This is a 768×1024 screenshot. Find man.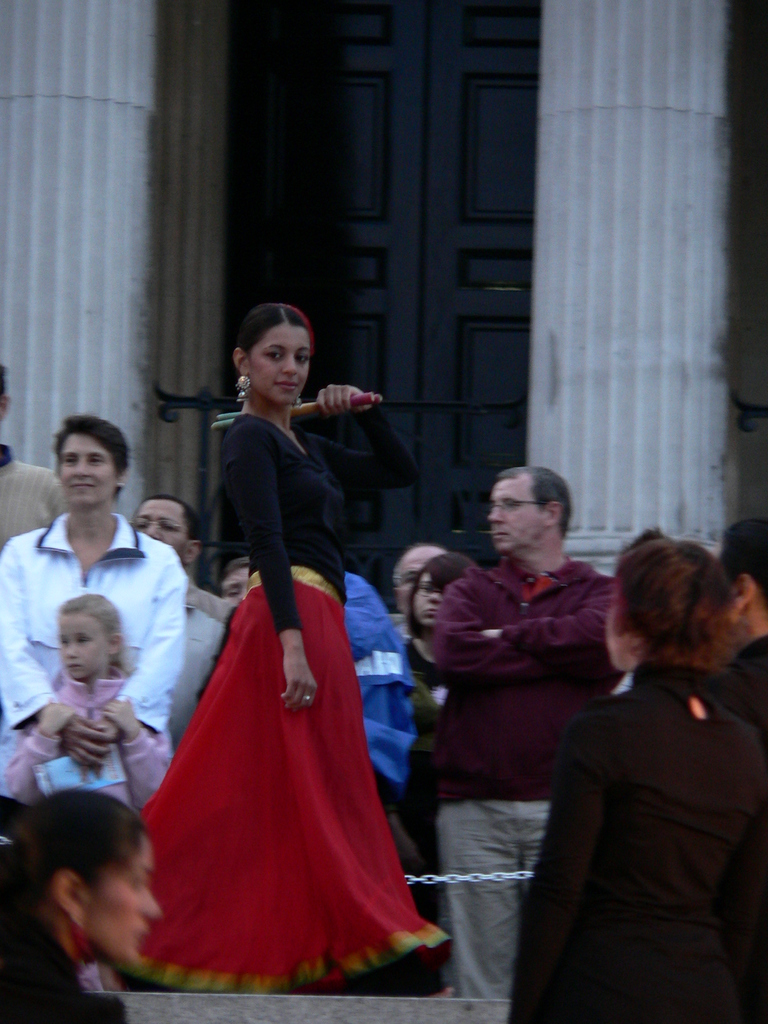
Bounding box: {"x1": 407, "y1": 461, "x2": 643, "y2": 961}.
